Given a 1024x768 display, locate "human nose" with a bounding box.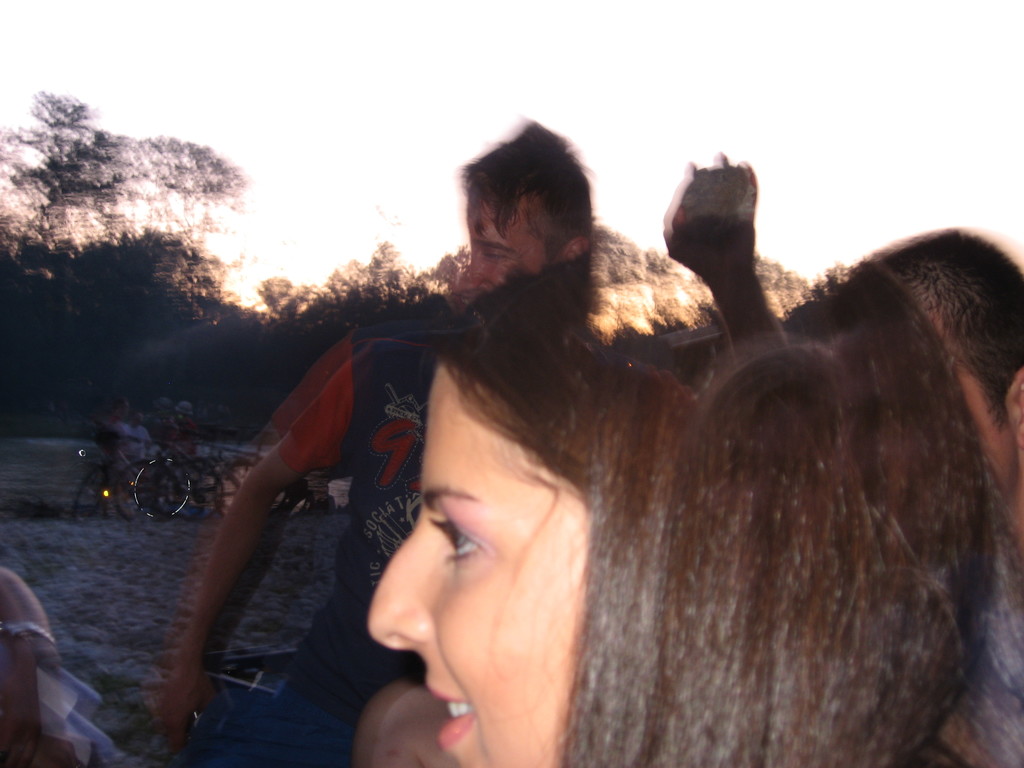
Located: {"left": 365, "top": 525, "right": 433, "bottom": 650}.
